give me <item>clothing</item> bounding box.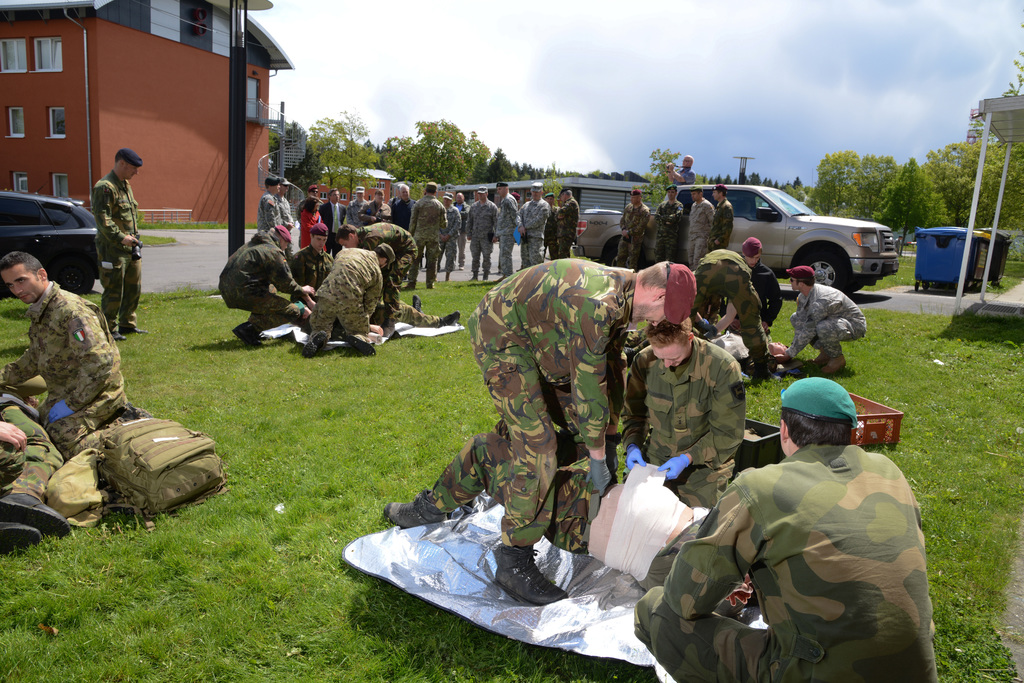
detection(417, 428, 683, 601).
